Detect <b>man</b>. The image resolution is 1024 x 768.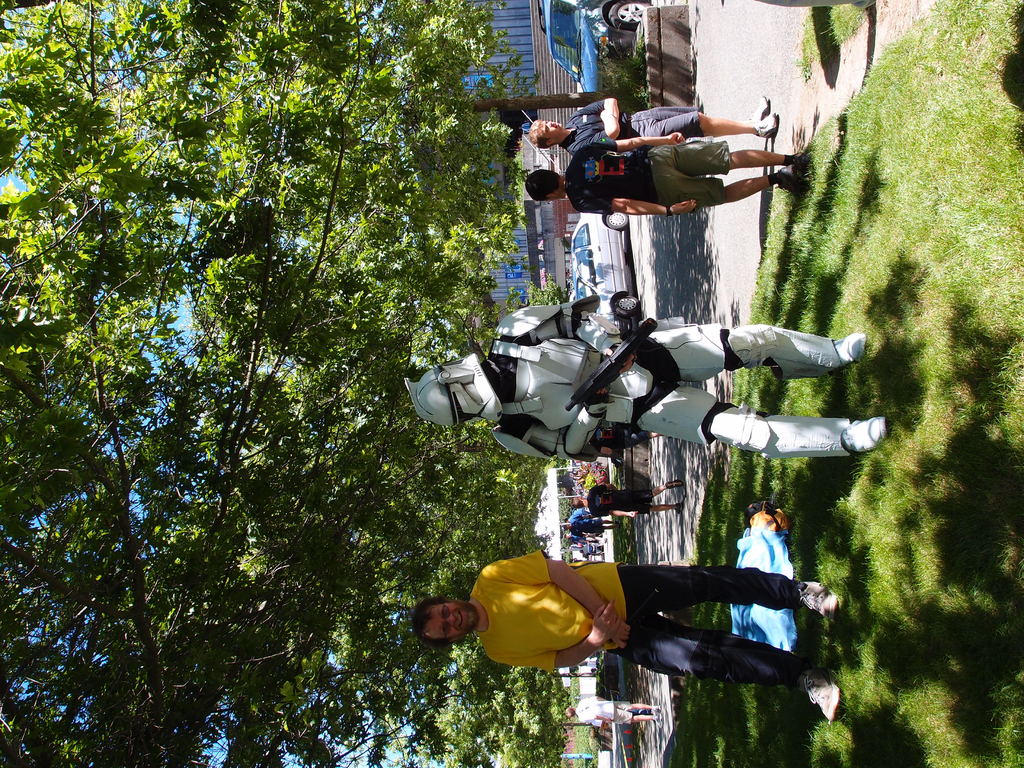
563 696 664 728.
